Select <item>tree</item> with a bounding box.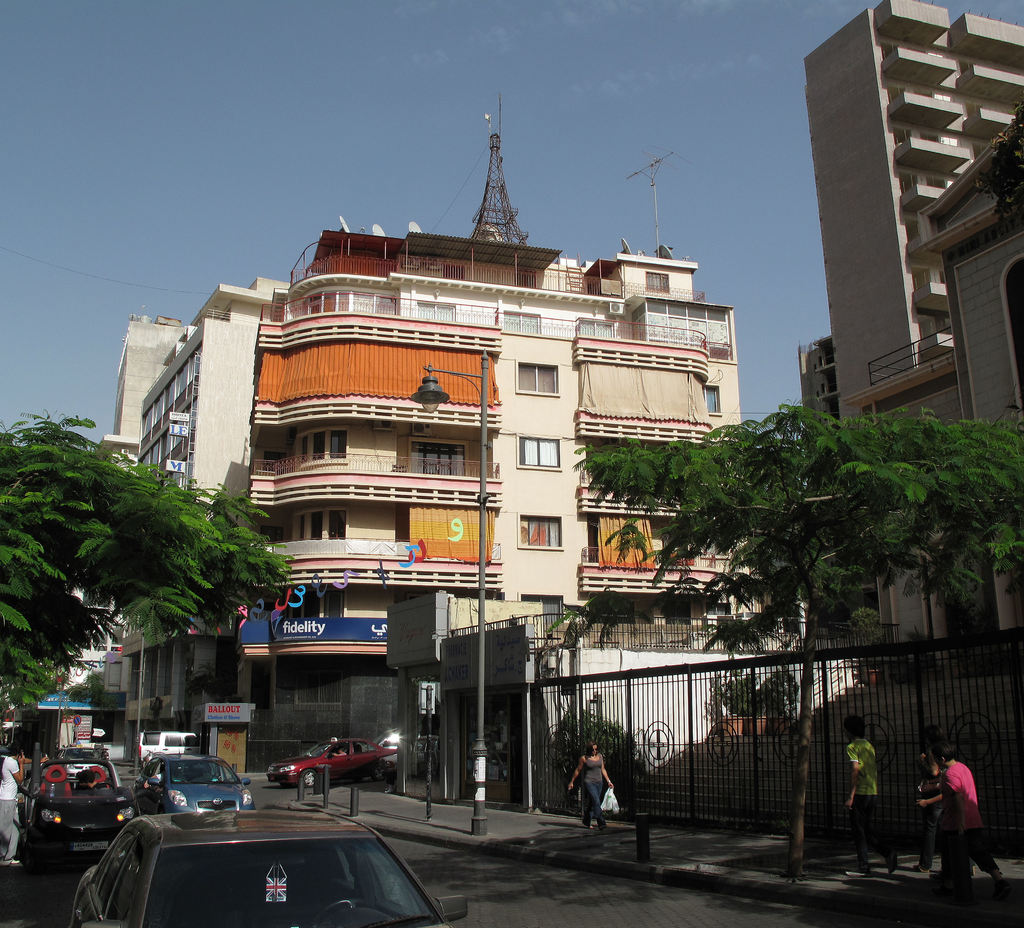
bbox(538, 713, 652, 813).
